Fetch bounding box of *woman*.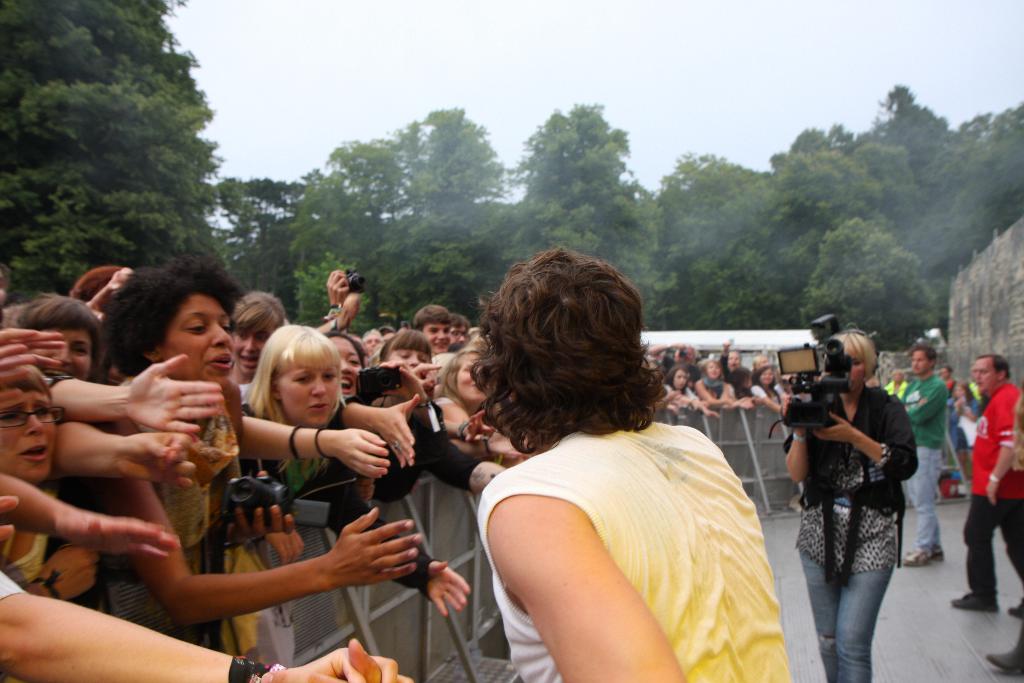
Bbox: 457/294/790/682.
